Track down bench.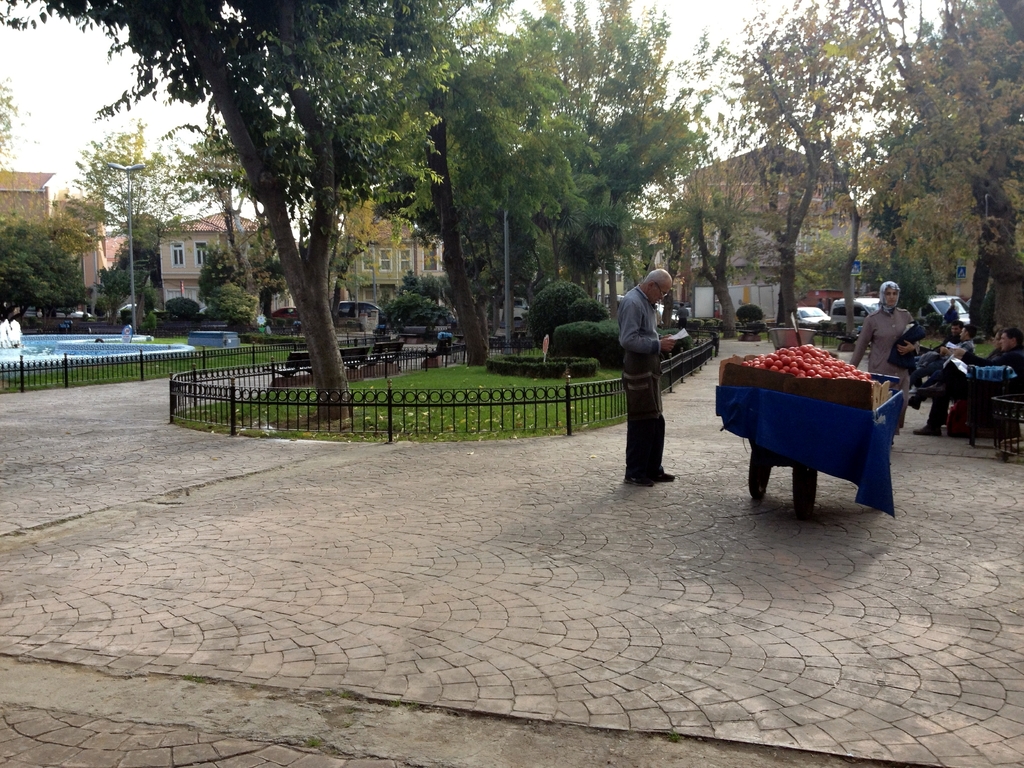
Tracked to 837, 328, 860, 349.
